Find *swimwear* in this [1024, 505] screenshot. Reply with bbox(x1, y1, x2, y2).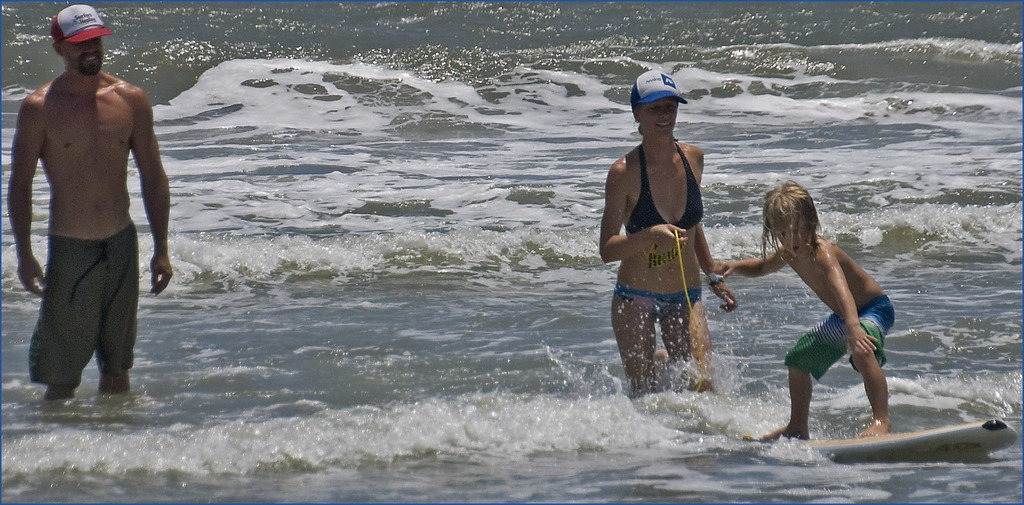
bbox(616, 286, 703, 320).
